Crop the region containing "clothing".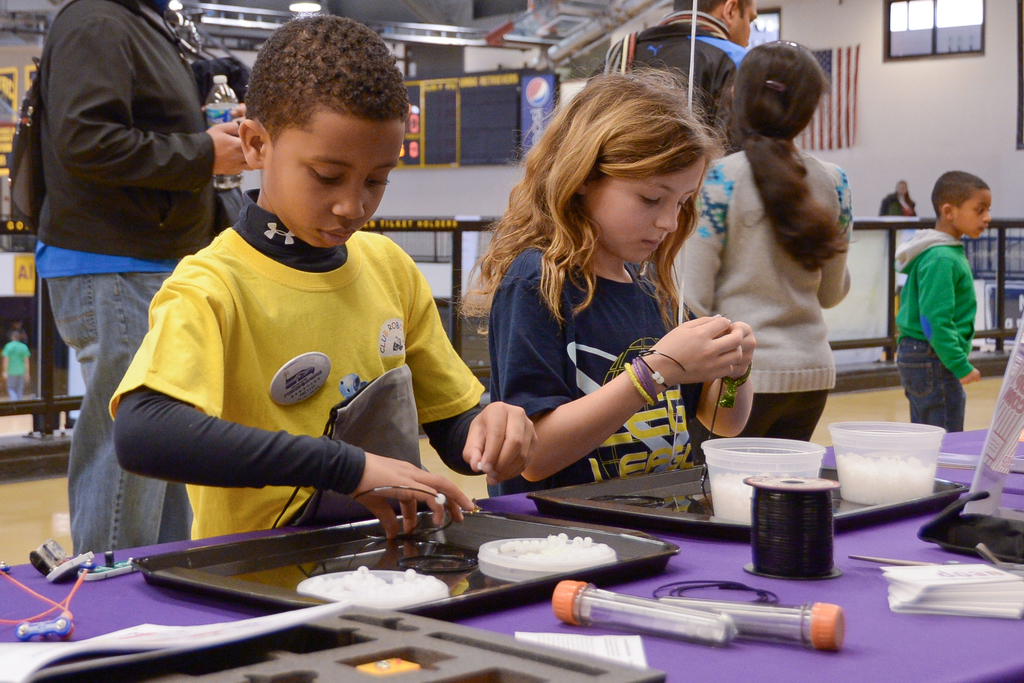
Crop region: [left=212, top=167, right=257, bottom=233].
